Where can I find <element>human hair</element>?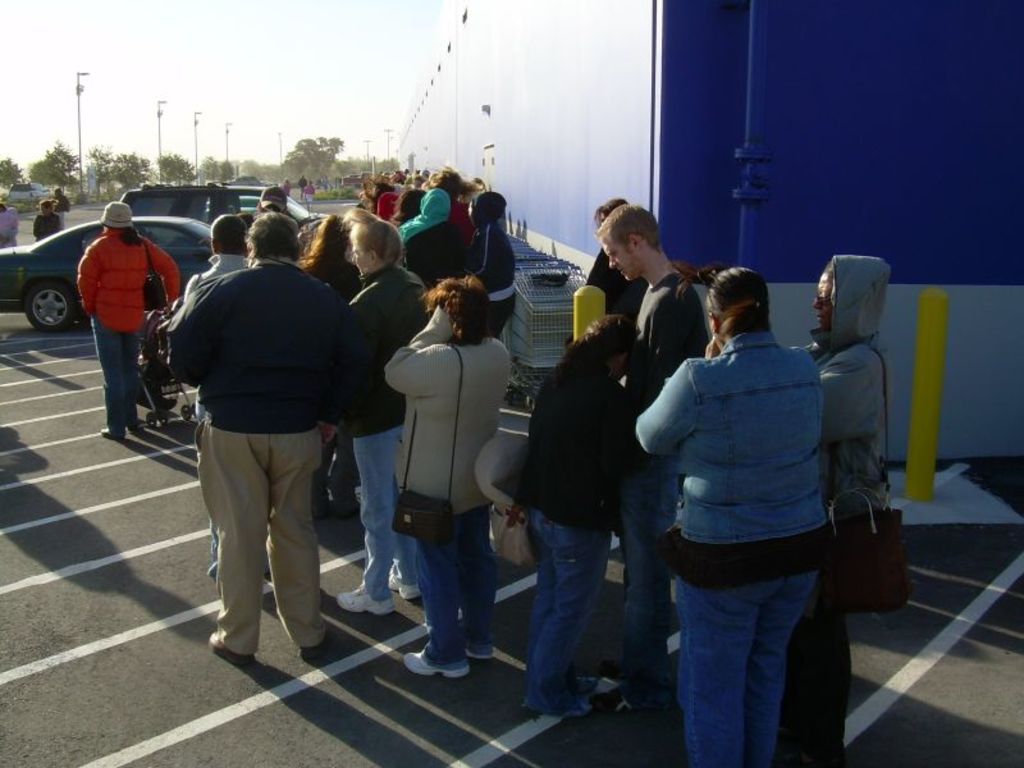
You can find it at (419, 278, 490, 343).
